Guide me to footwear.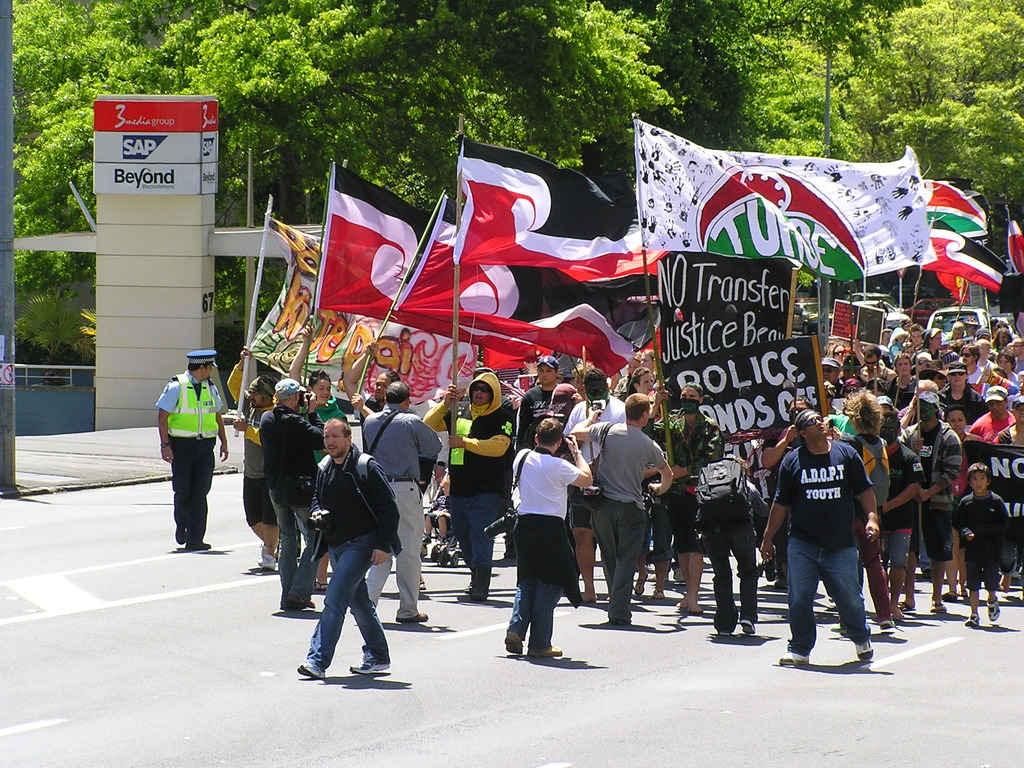
Guidance: crop(986, 597, 1002, 623).
